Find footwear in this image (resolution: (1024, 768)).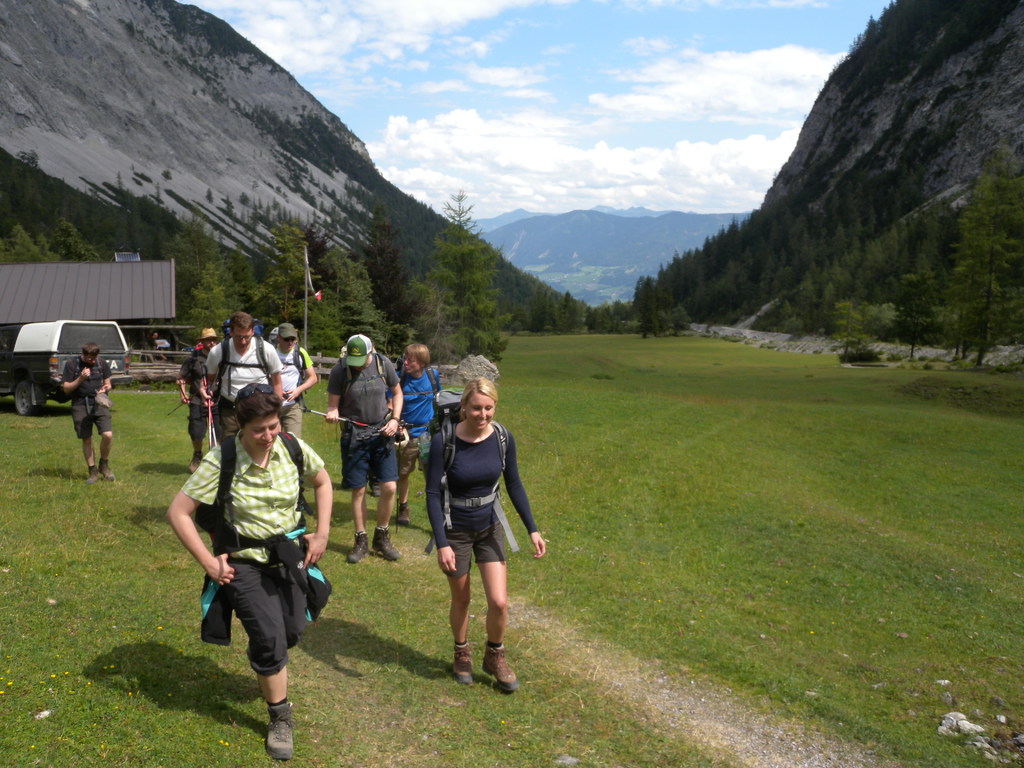
(263,713,297,762).
